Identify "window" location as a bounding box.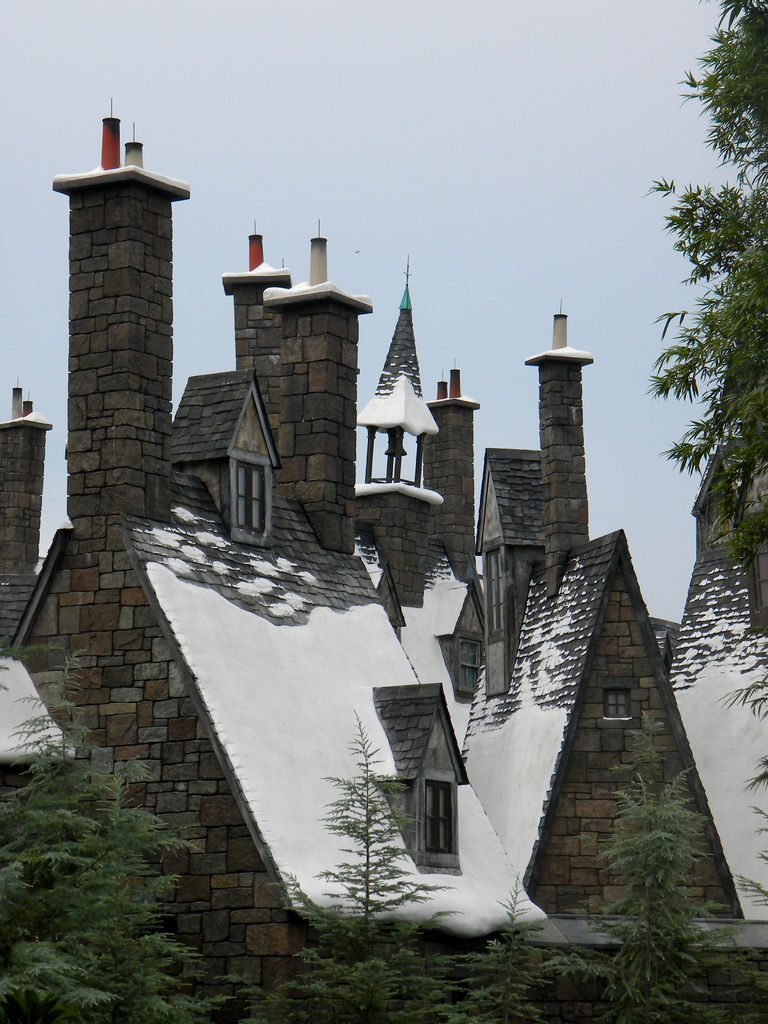
Rect(234, 463, 265, 535).
